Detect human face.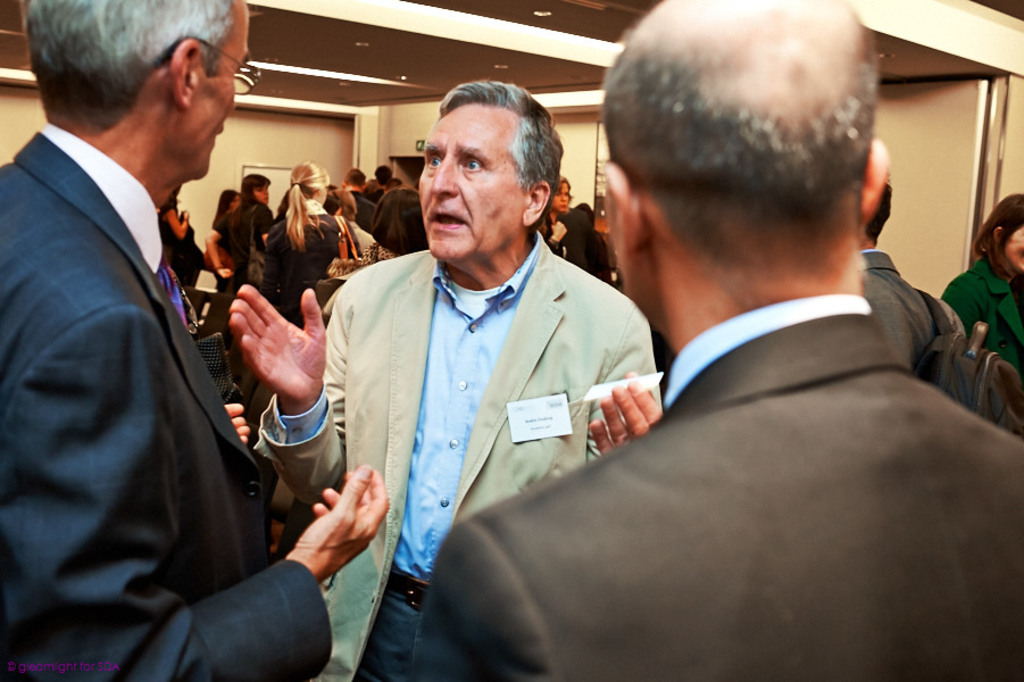
Detected at region(419, 103, 522, 257).
